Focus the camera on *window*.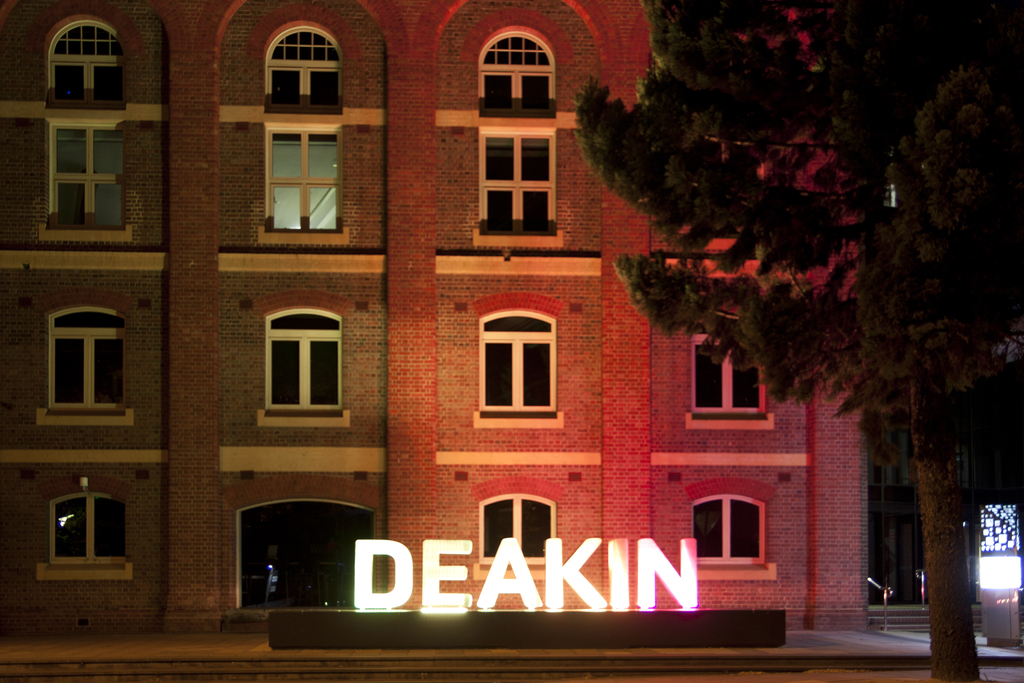
Focus region: bbox(53, 124, 124, 222).
